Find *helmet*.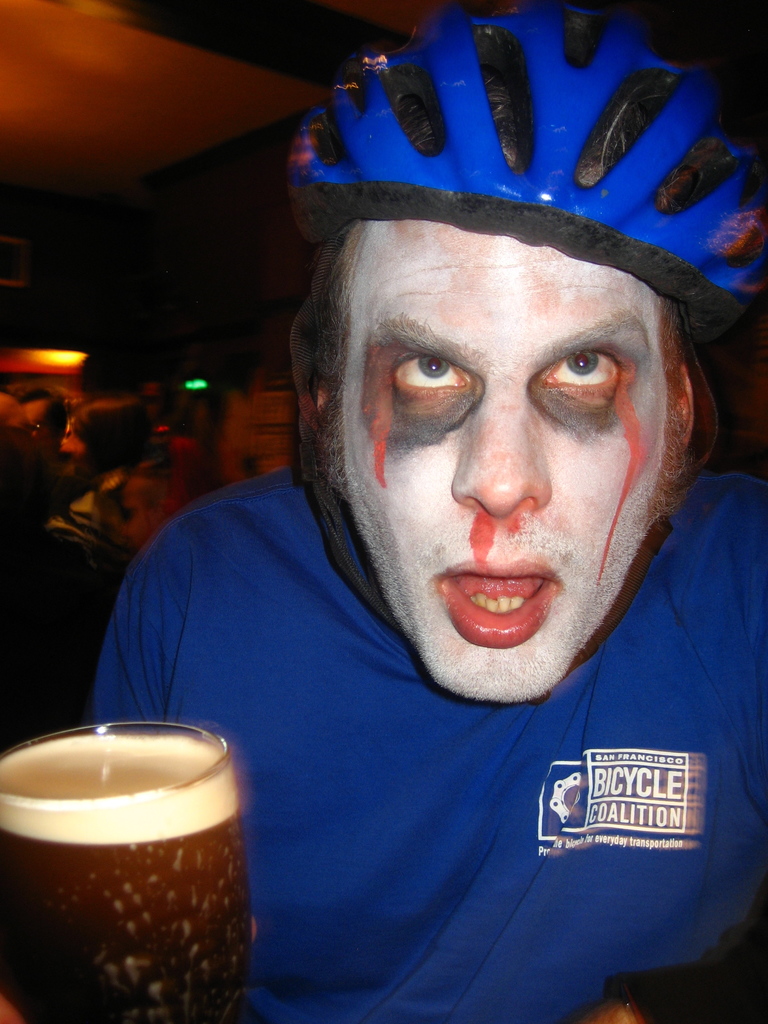
<bbox>275, 19, 724, 549</bbox>.
